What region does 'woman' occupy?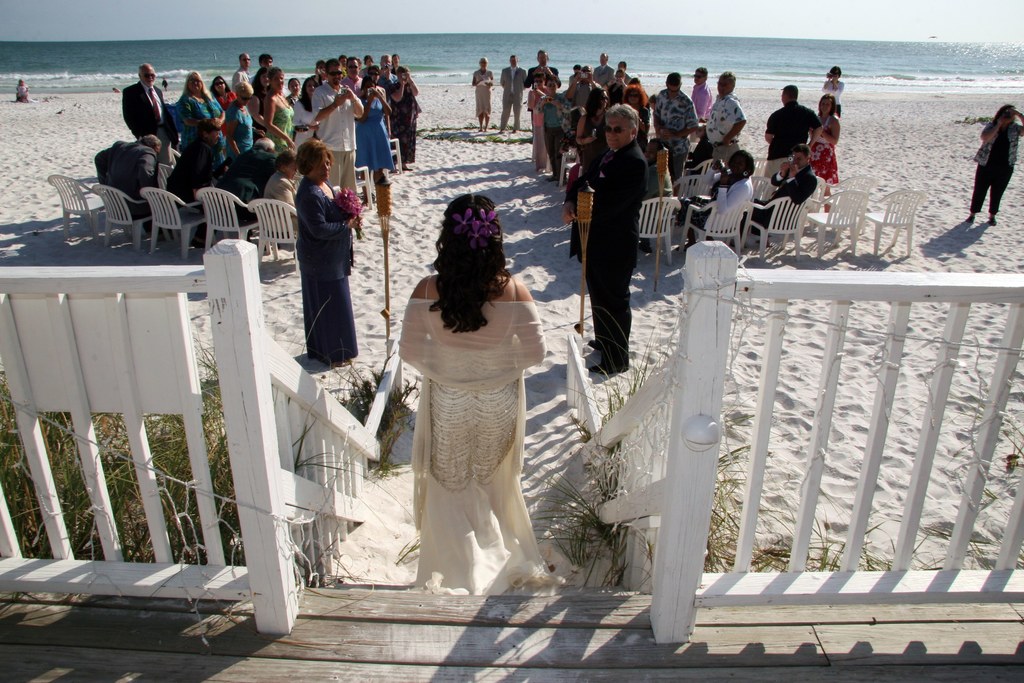
box=[297, 135, 362, 368].
